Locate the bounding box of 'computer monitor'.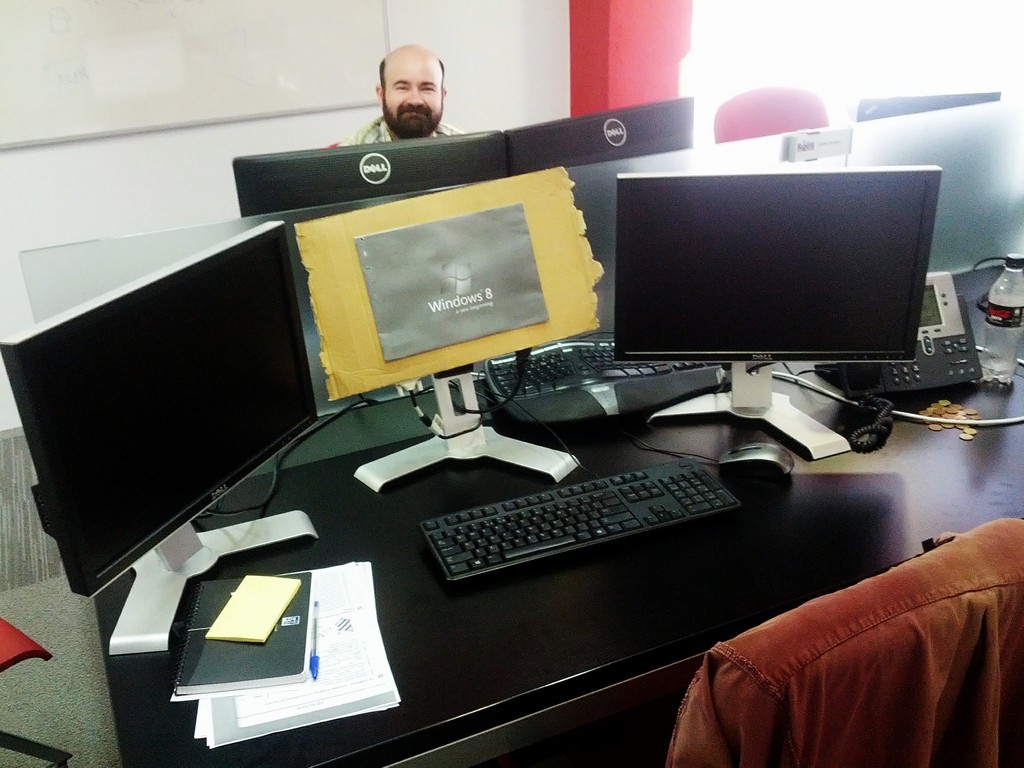
Bounding box: crop(615, 168, 940, 460).
